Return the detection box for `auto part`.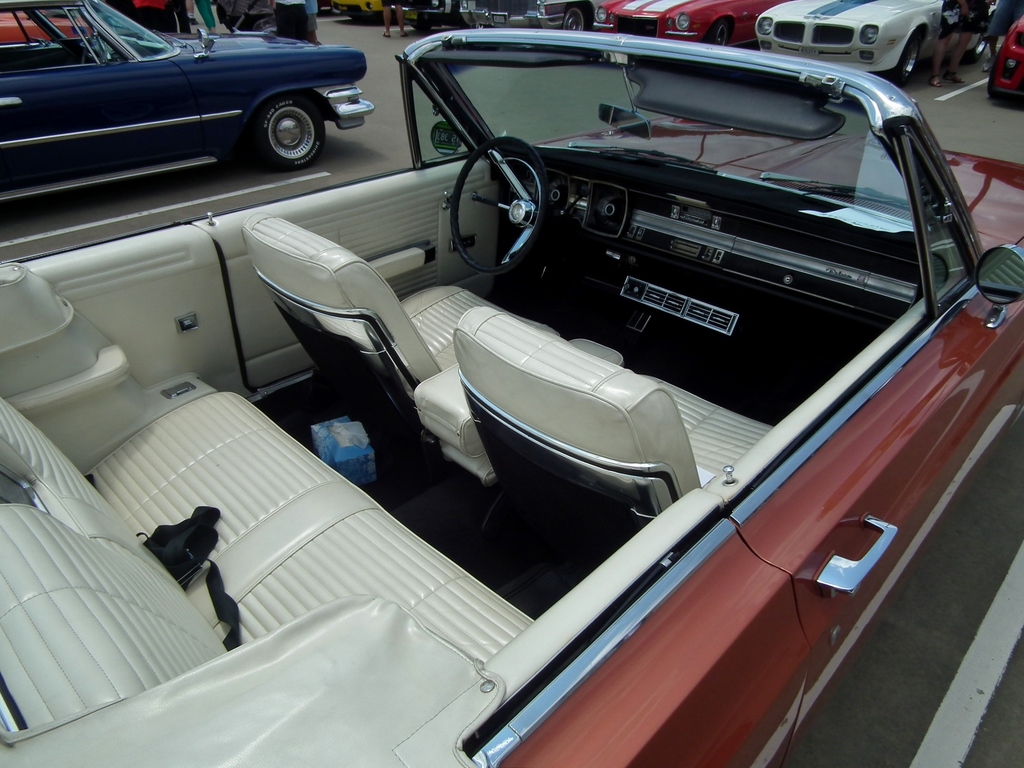
(447,318,790,512).
